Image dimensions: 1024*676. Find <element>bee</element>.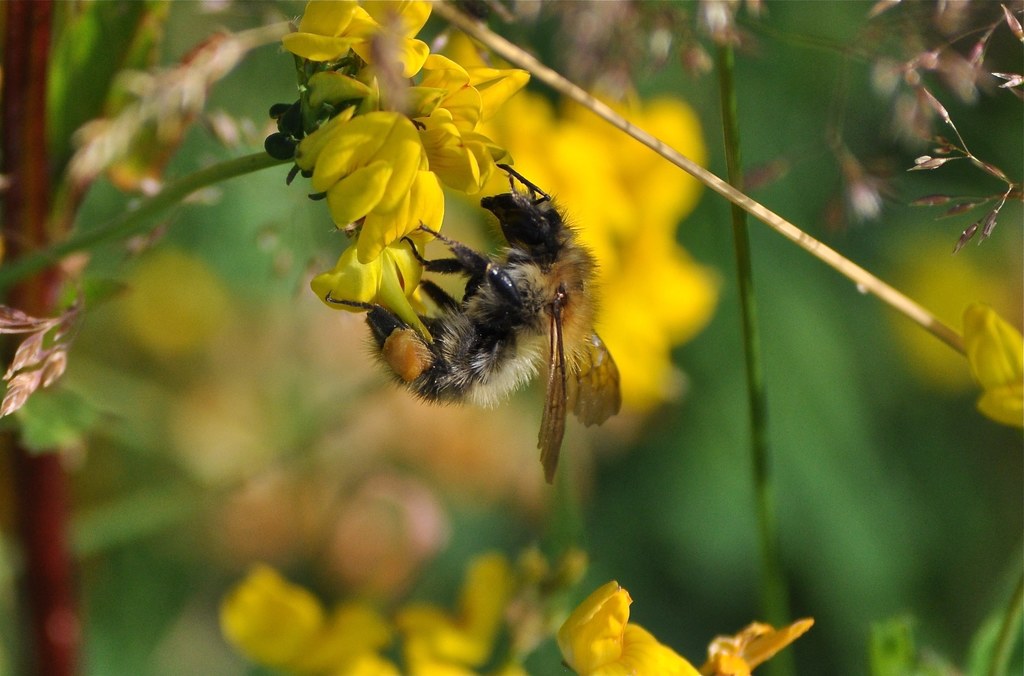
345,175,619,472.
